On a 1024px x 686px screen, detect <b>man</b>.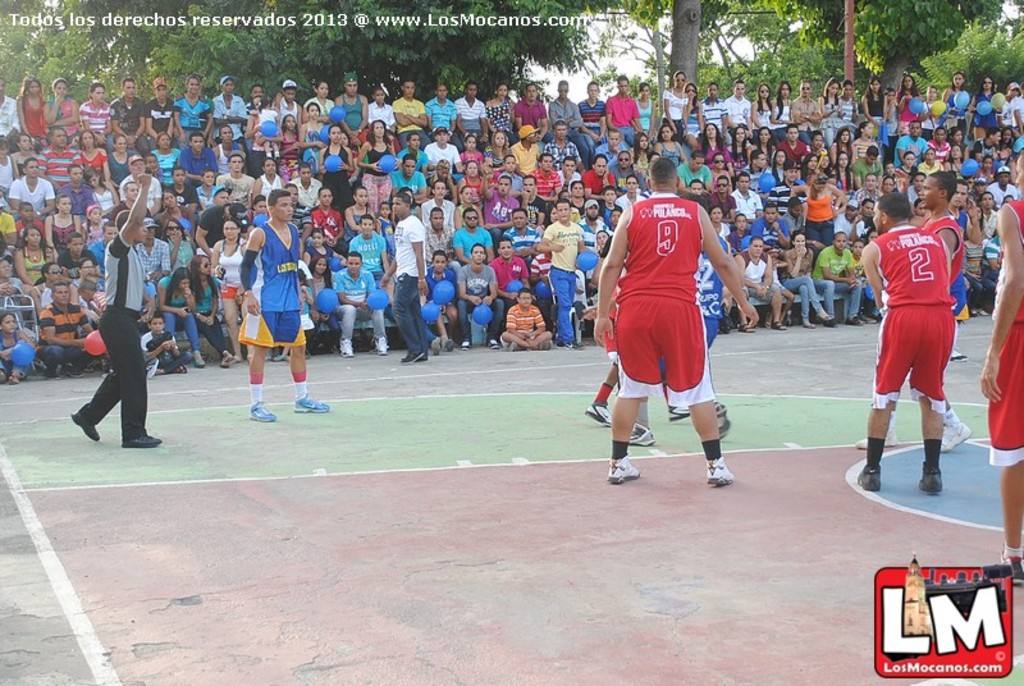
136, 78, 170, 156.
